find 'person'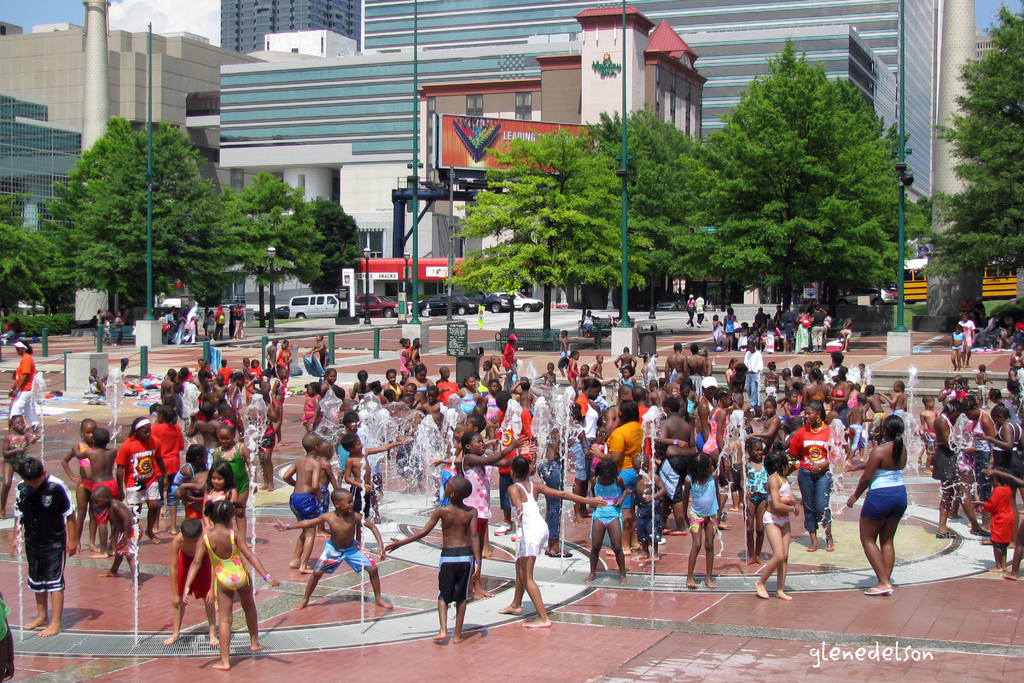
<region>203, 309, 214, 329</region>
